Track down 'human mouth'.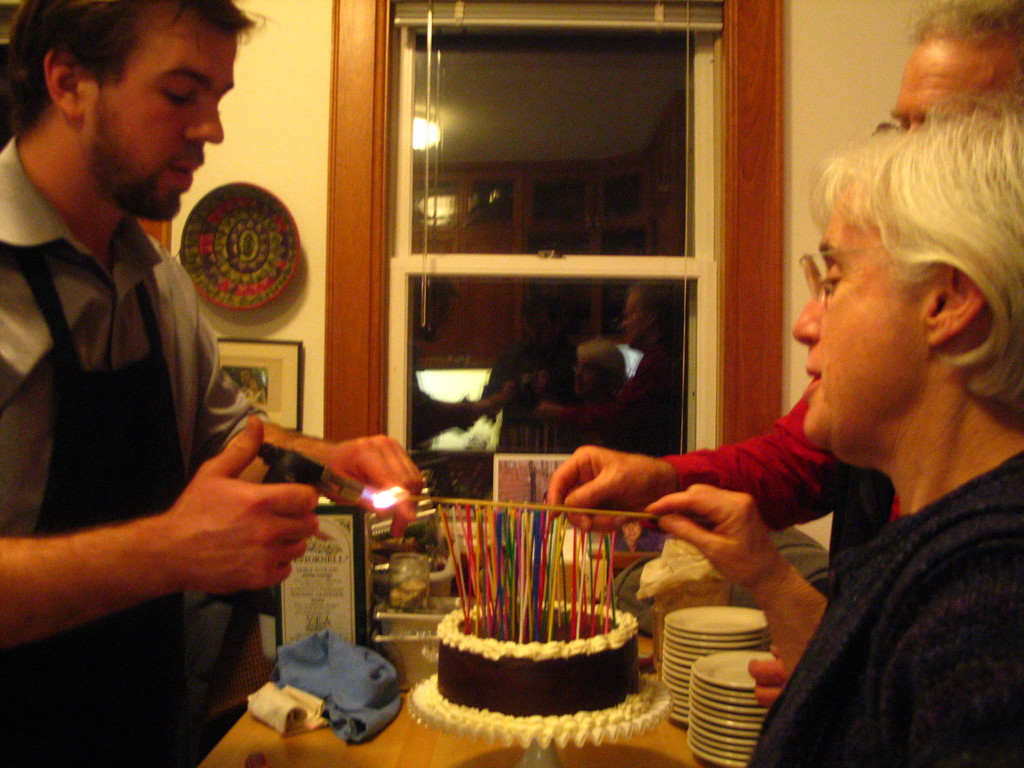
Tracked to (x1=792, y1=348, x2=823, y2=393).
